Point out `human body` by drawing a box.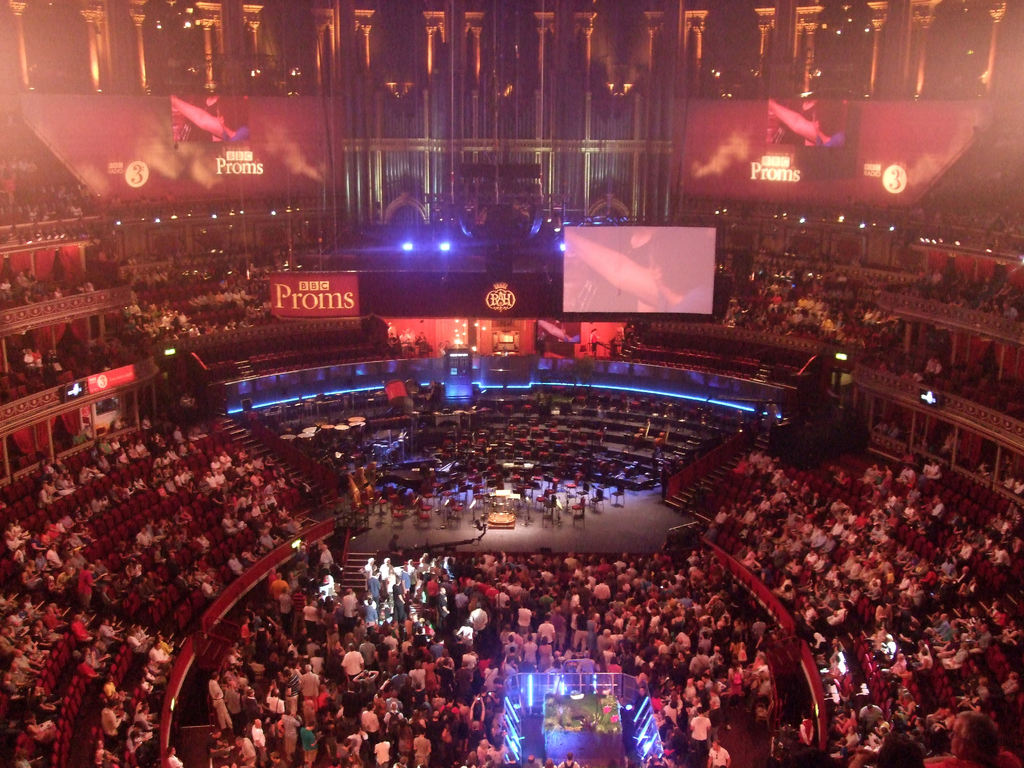
[246, 298, 258, 321].
